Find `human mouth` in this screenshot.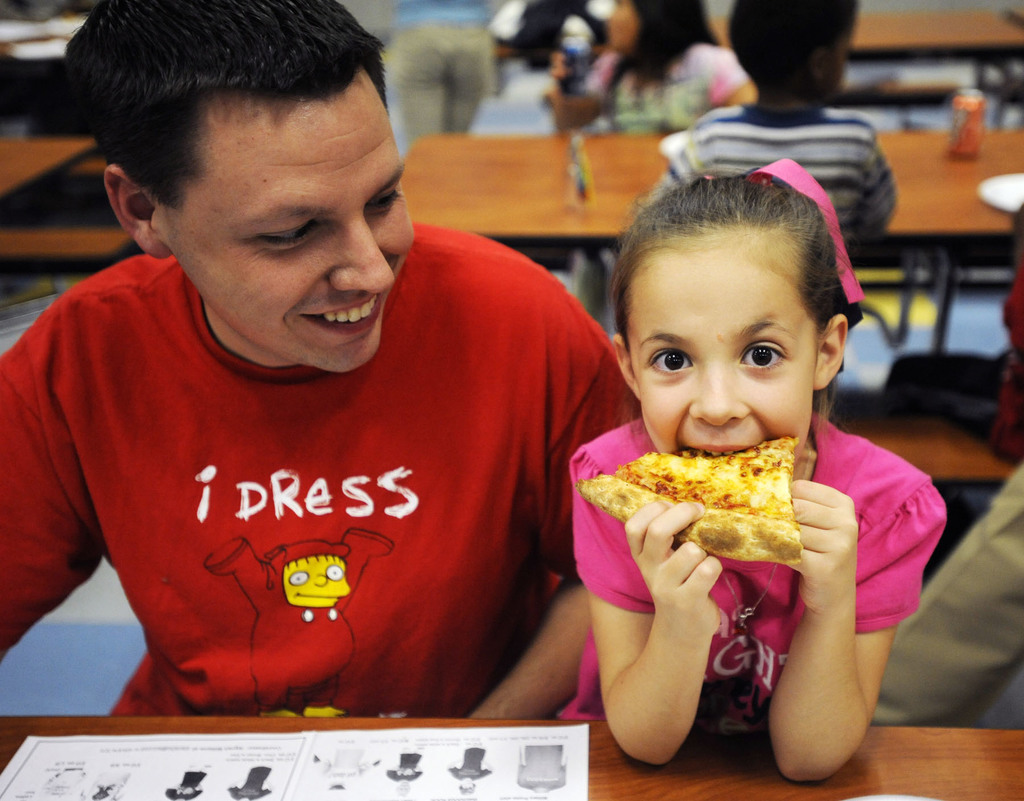
The bounding box for `human mouth` is bbox=(303, 279, 401, 344).
